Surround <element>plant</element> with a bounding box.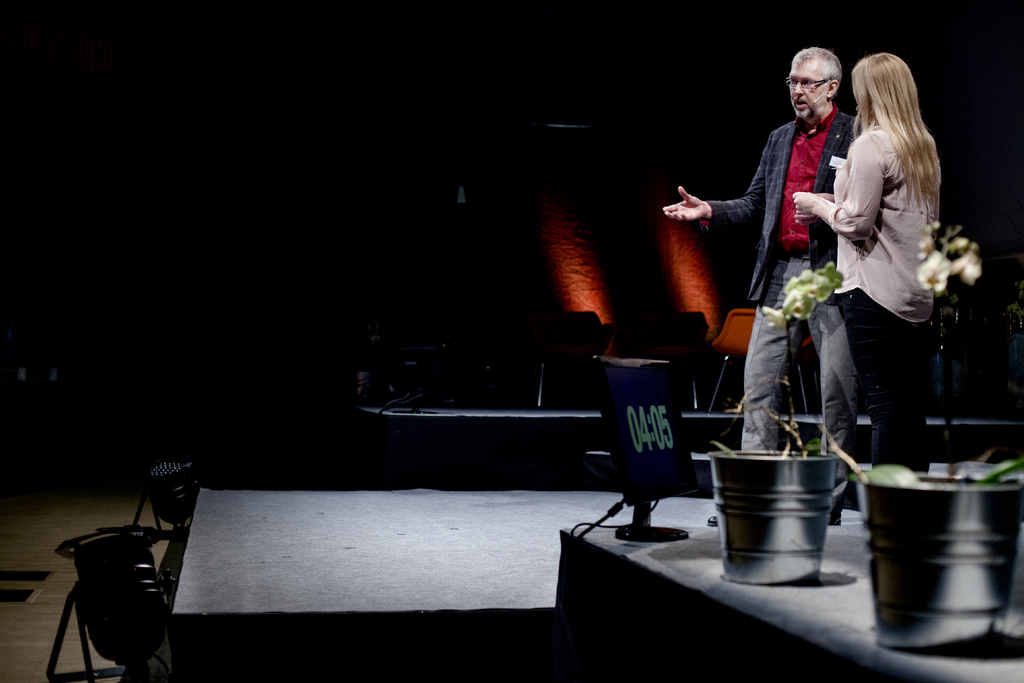
{"x1": 908, "y1": 222, "x2": 1023, "y2": 498}.
